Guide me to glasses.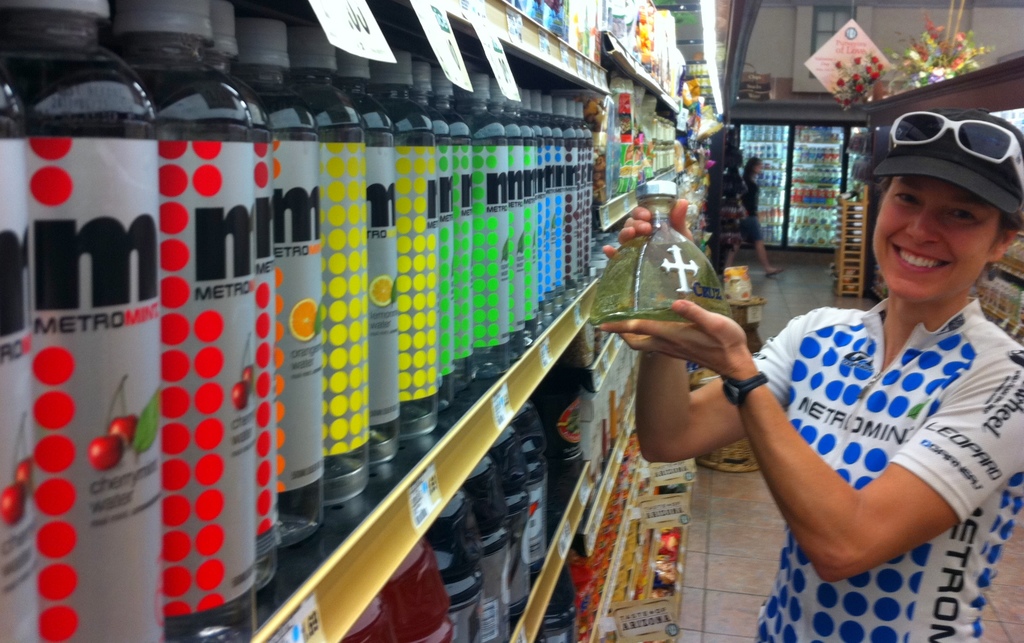
Guidance: l=888, t=113, r=1023, b=187.
